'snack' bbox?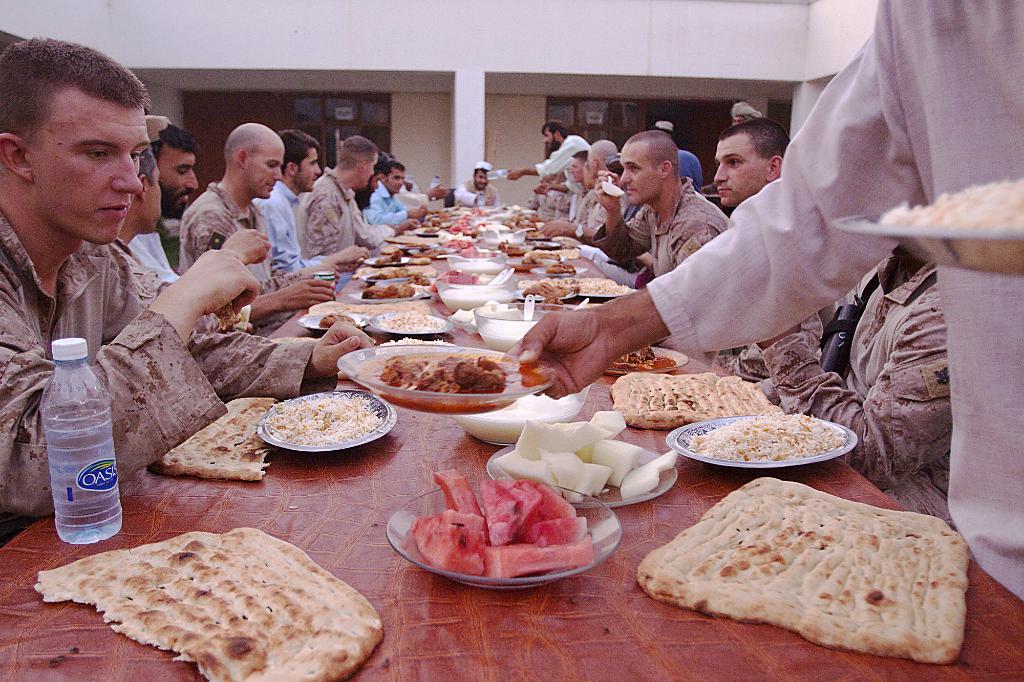
x1=499 y1=238 x2=522 y2=257
